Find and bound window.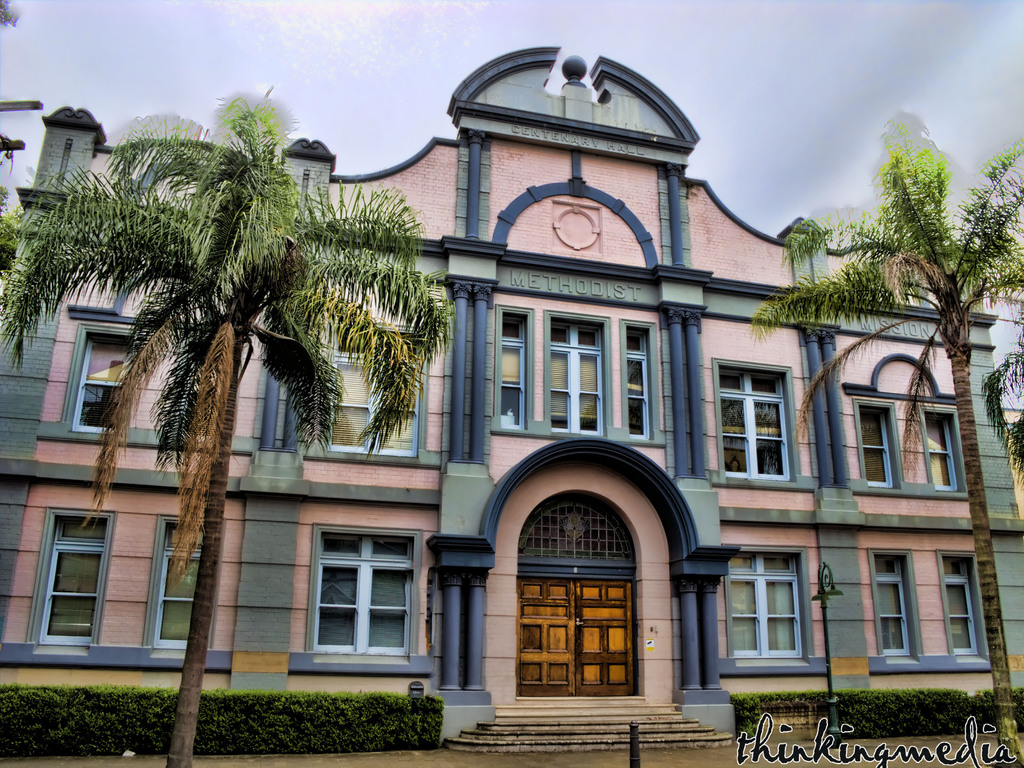
Bound: region(945, 558, 974, 651).
